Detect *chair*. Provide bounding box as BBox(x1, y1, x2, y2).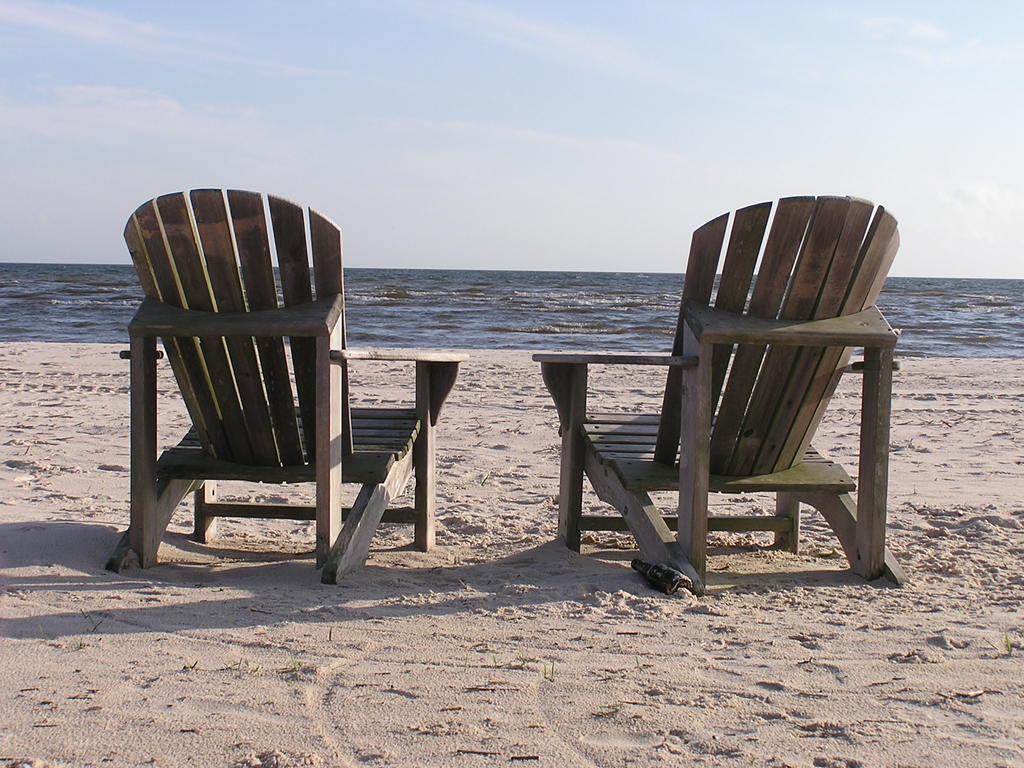
BBox(552, 207, 900, 612).
